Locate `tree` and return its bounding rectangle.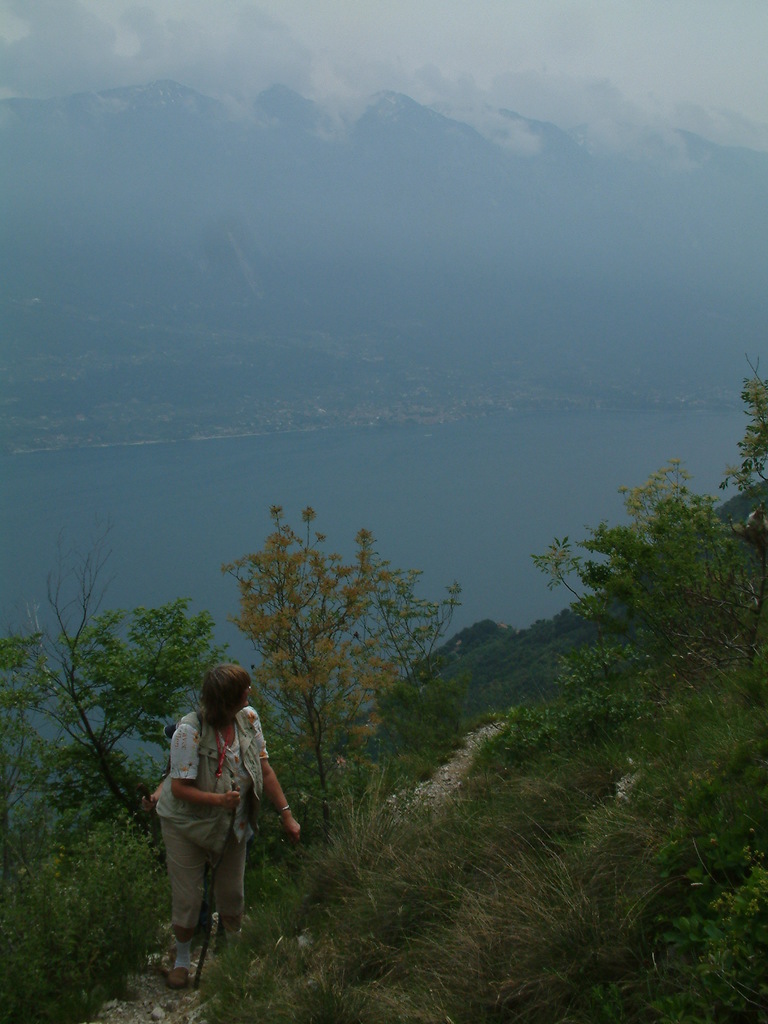
bbox=[355, 531, 458, 776].
